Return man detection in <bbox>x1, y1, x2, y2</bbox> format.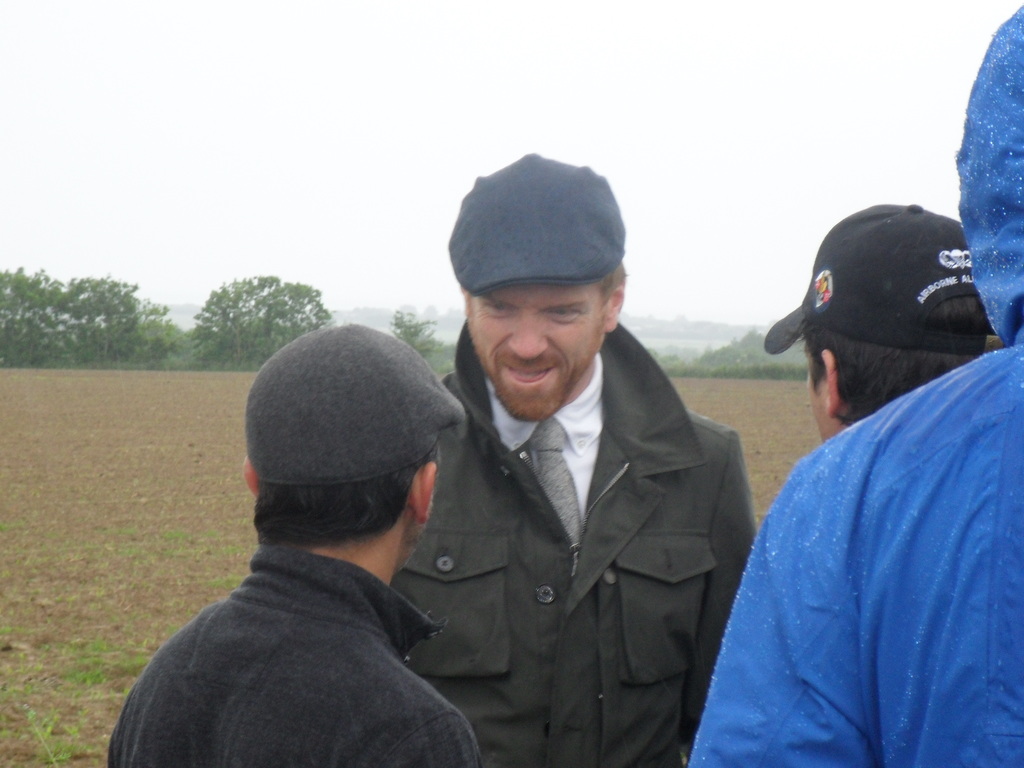
<bbox>107, 324, 489, 767</bbox>.
